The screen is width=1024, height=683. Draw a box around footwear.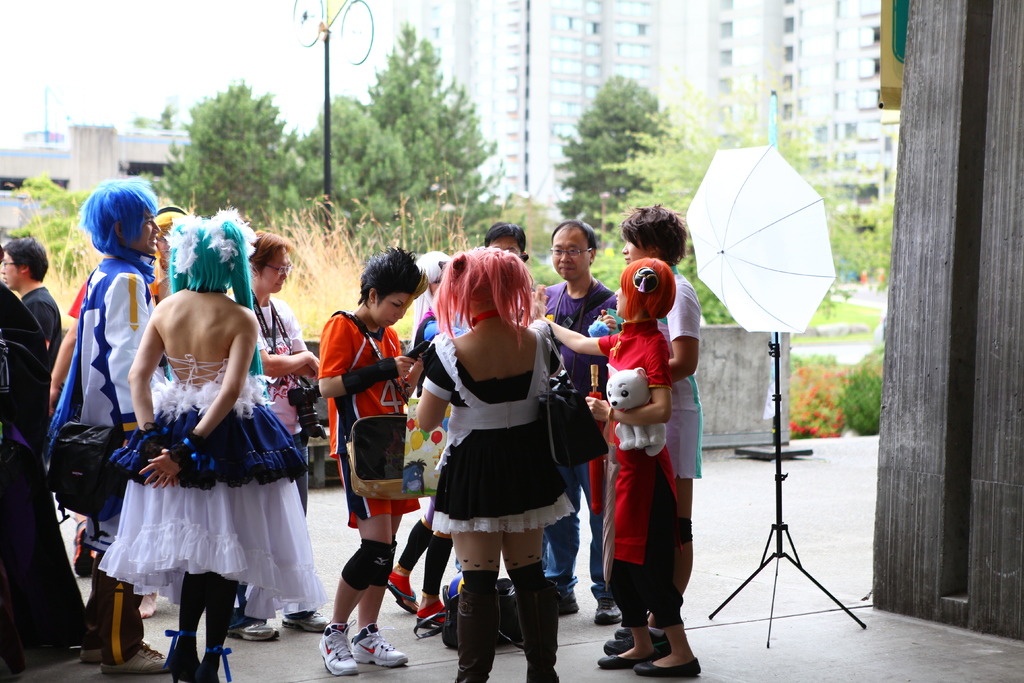
[left=632, top=655, right=701, bottom=676].
